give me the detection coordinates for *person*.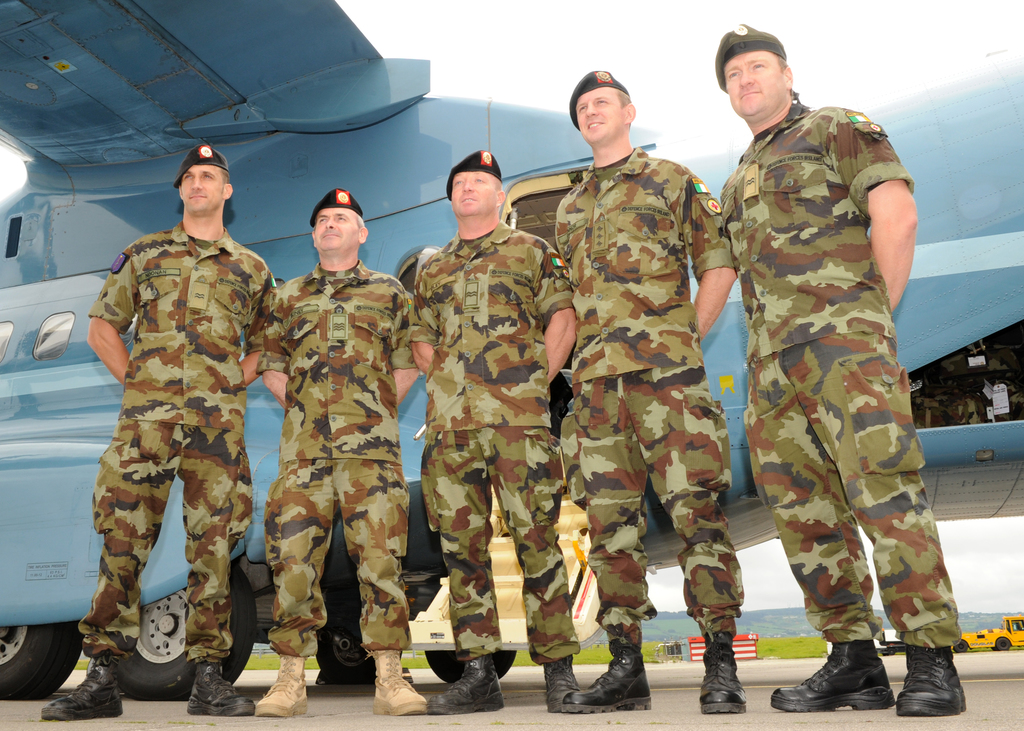
left=414, top=153, right=586, bottom=711.
